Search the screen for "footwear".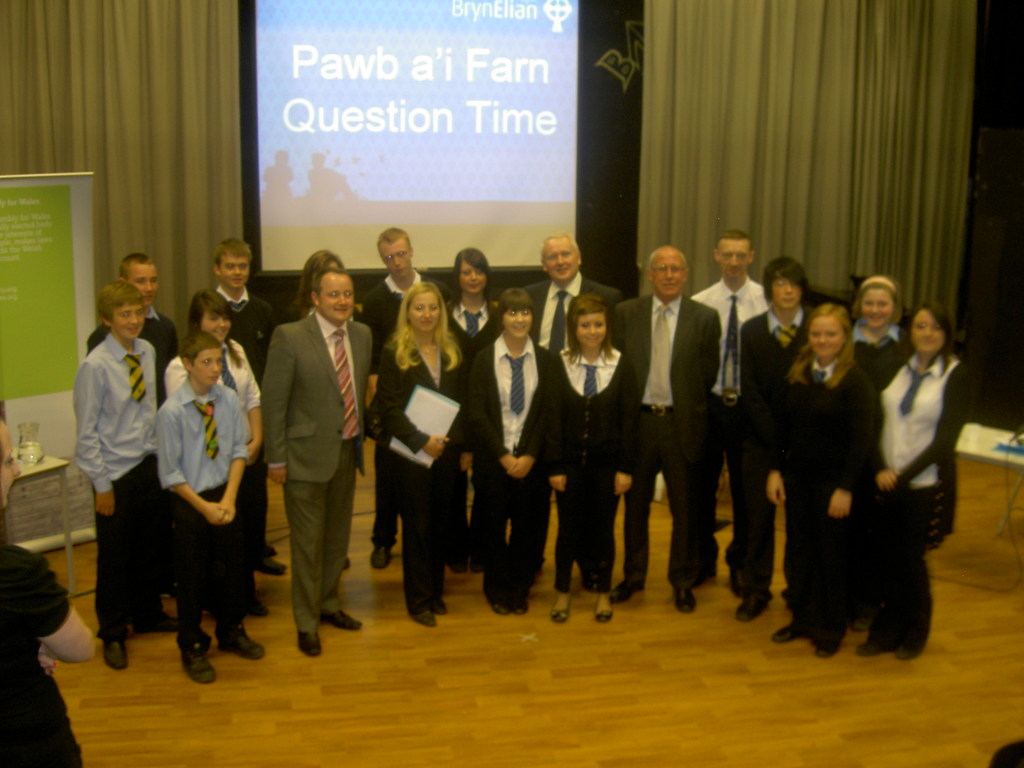
Found at pyautogui.locateOnScreen(596, 611, 614, 621).
